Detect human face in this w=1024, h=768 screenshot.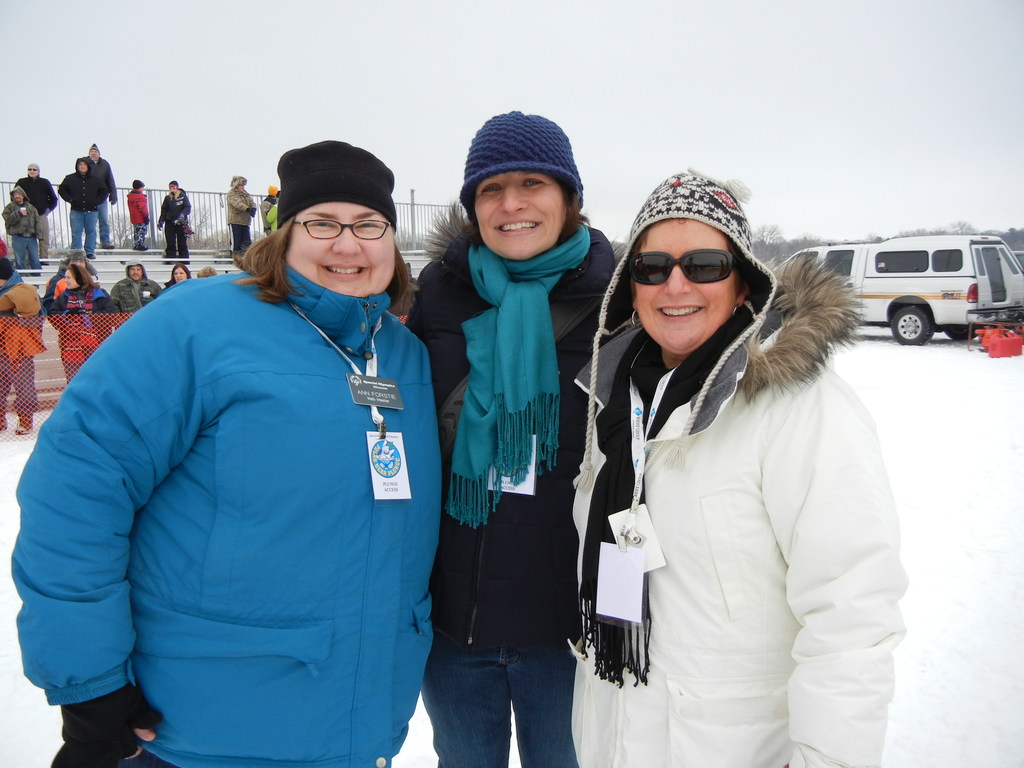
Detection: locate(131, 268, 142, 281).
